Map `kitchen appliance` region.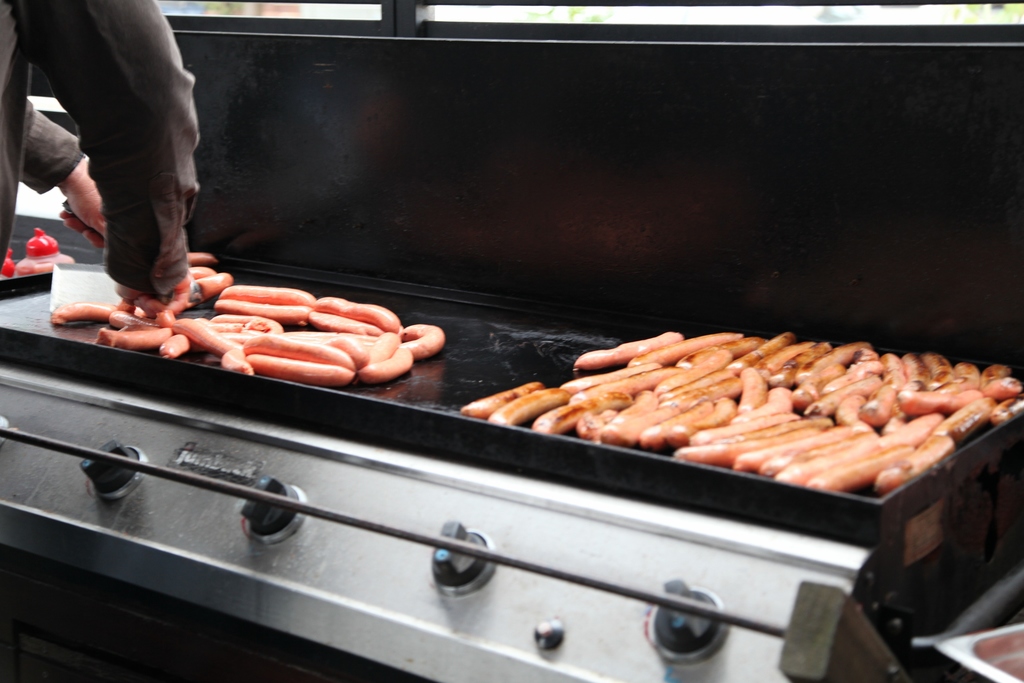
Mapped to {"x1": 0, "y1": 251, "x2": 1023, "y2": 682}.
